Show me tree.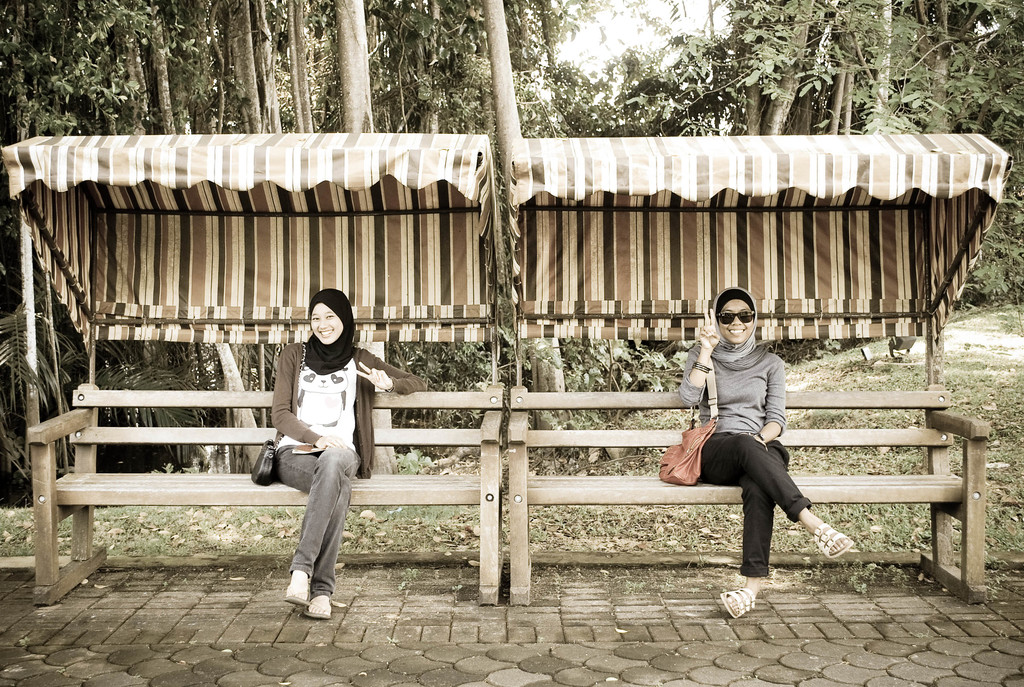
tree is here: select_region(477, 0, 530, 205).
